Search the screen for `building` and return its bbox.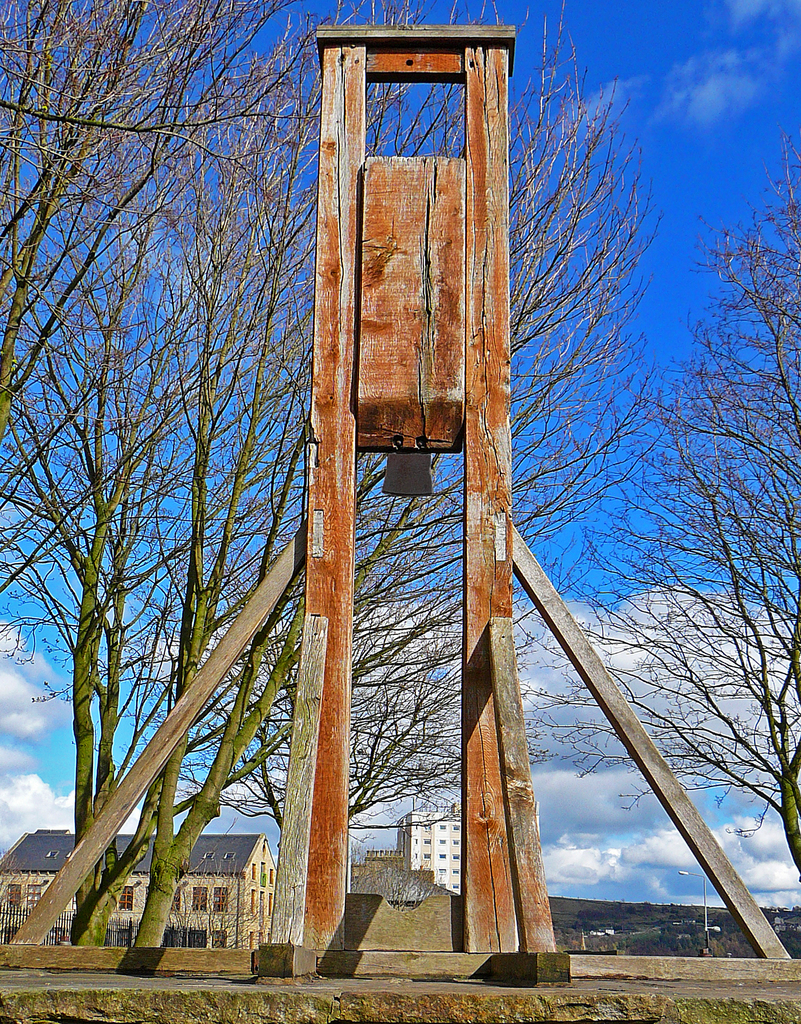
Found: 0, 830, 276, 946.
